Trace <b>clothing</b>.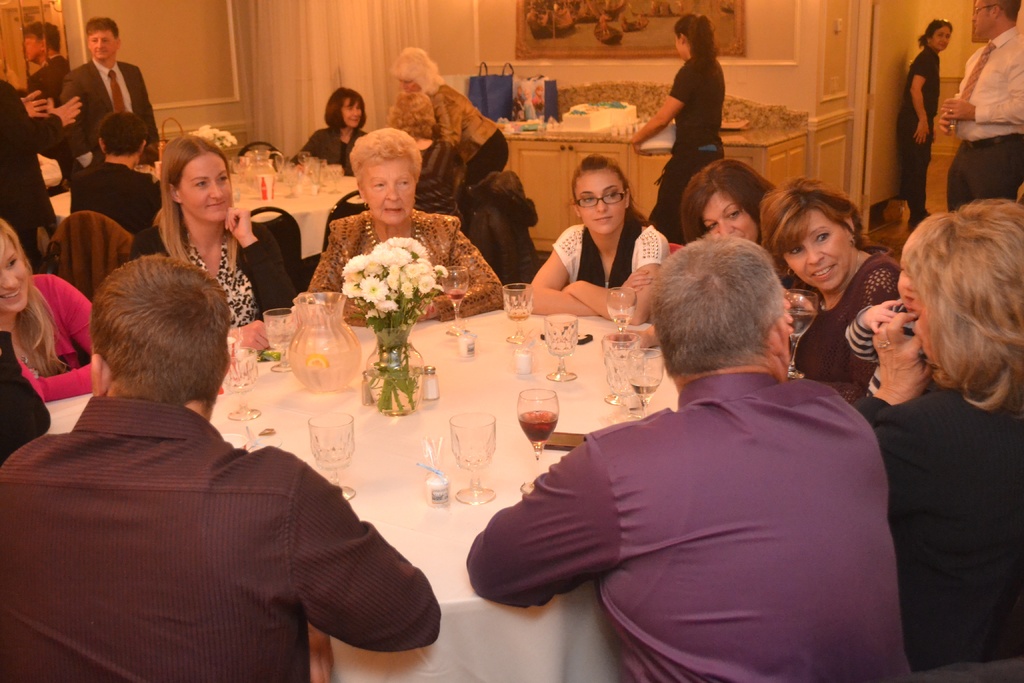
Traced to detection(0, 399, 444, 682).
